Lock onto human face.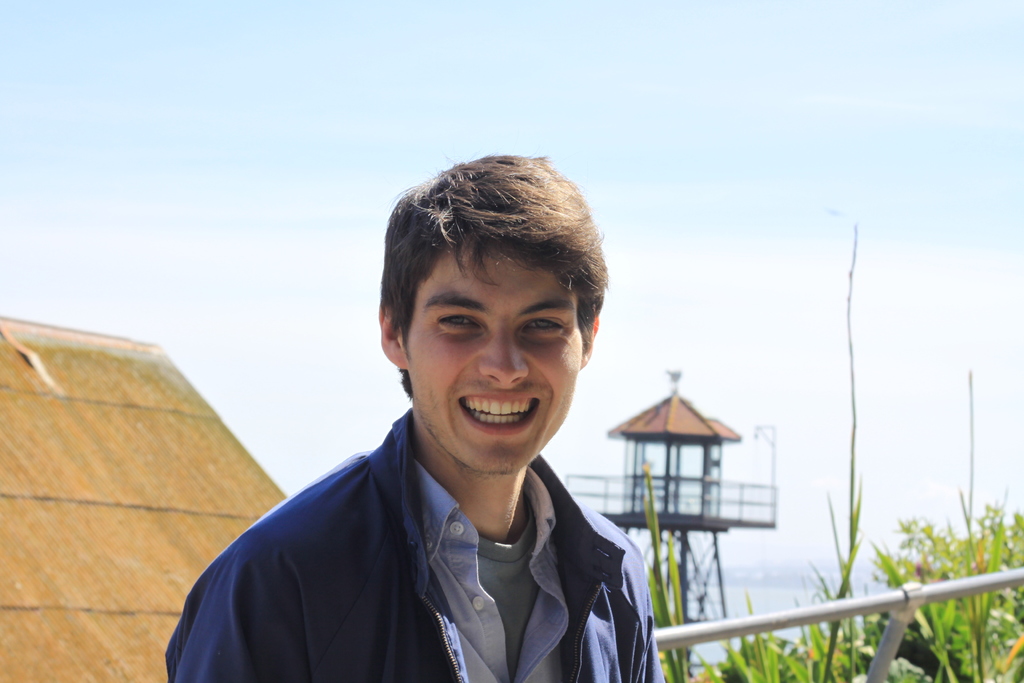
Locked: box=[408, 243, 581, 470].
